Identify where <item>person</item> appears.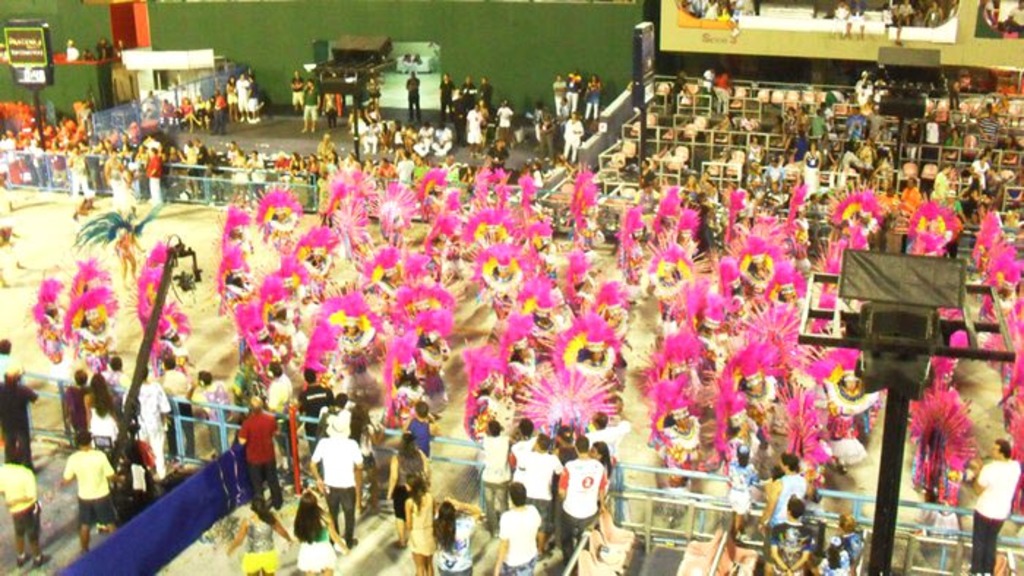
Appears at pyautogui.locateOnScreen(0, 363, 38, 465).
